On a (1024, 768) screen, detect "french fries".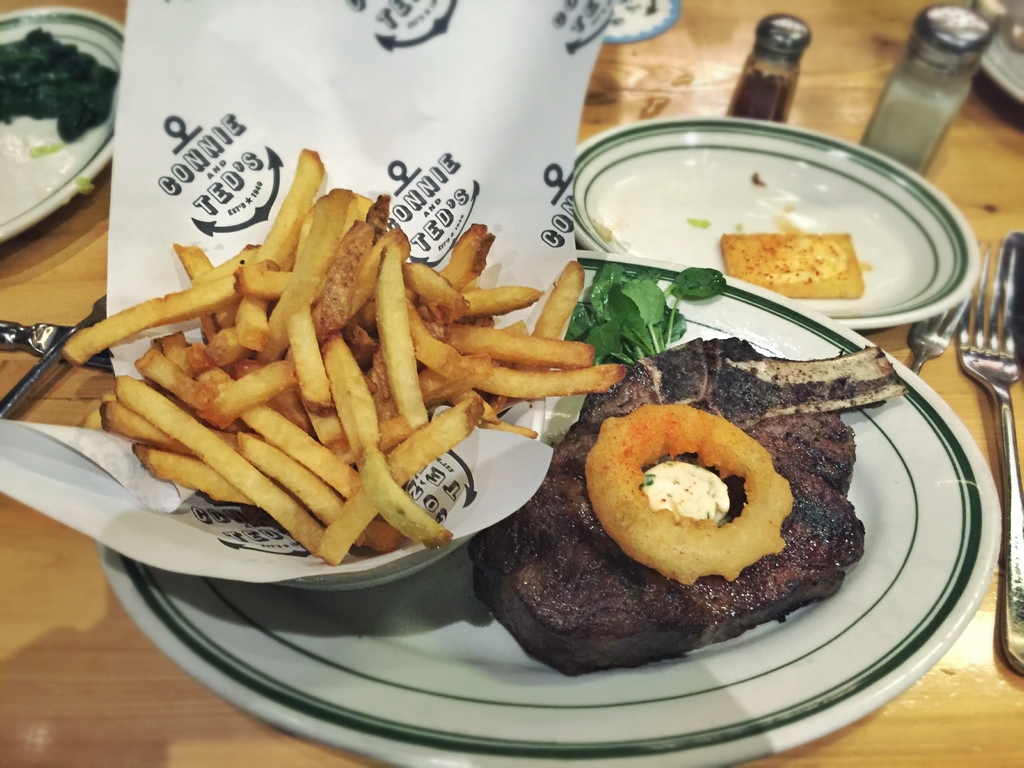
440, 222, 484, 290.
